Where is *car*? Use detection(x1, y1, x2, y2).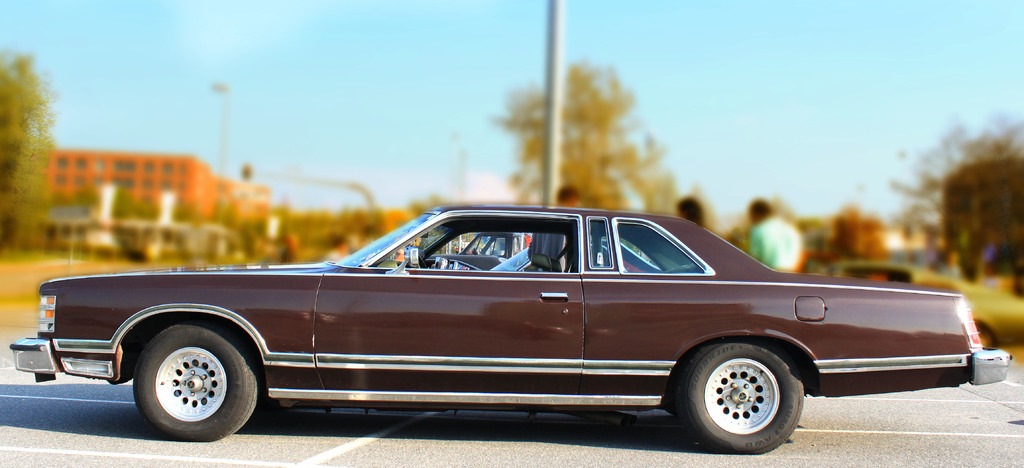
detection(5, 201, 1014, 453).
